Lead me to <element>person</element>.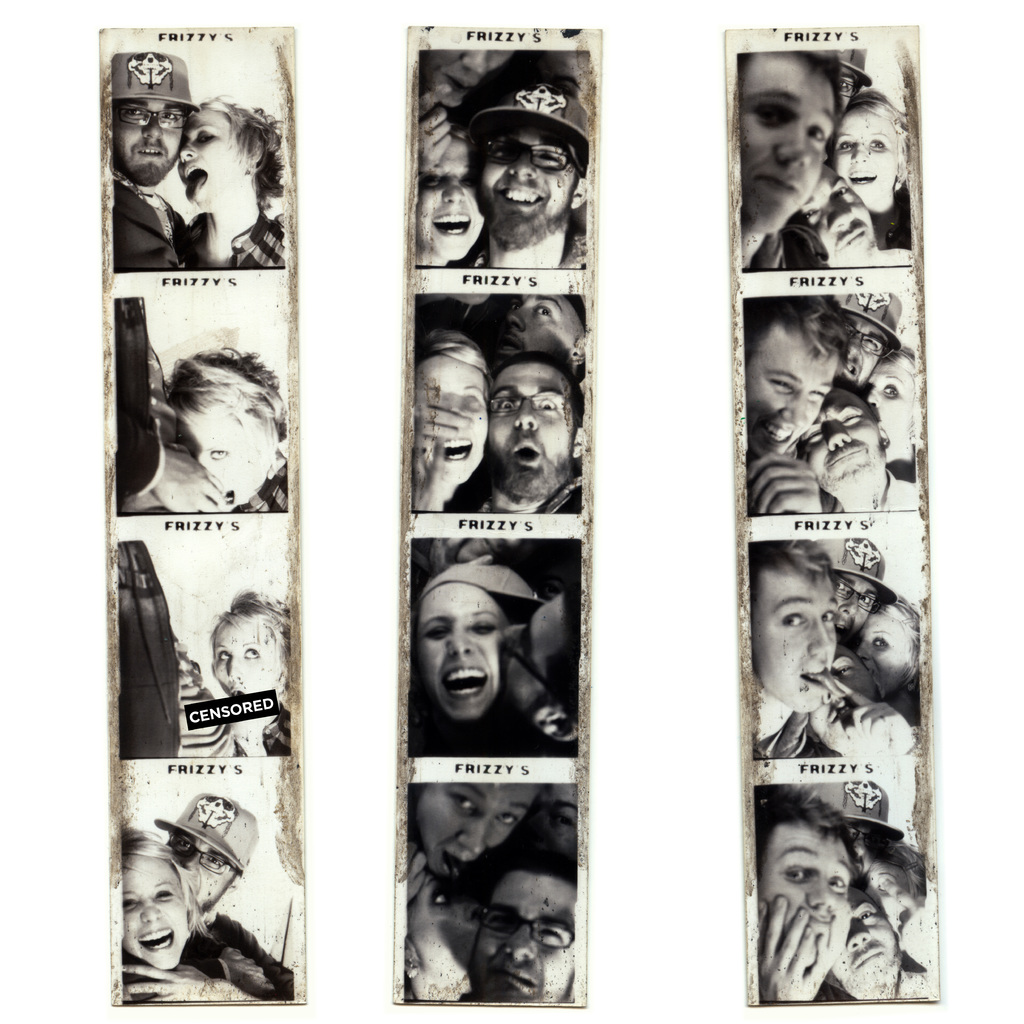
Lead to locate(463, 337, 623, 510).
